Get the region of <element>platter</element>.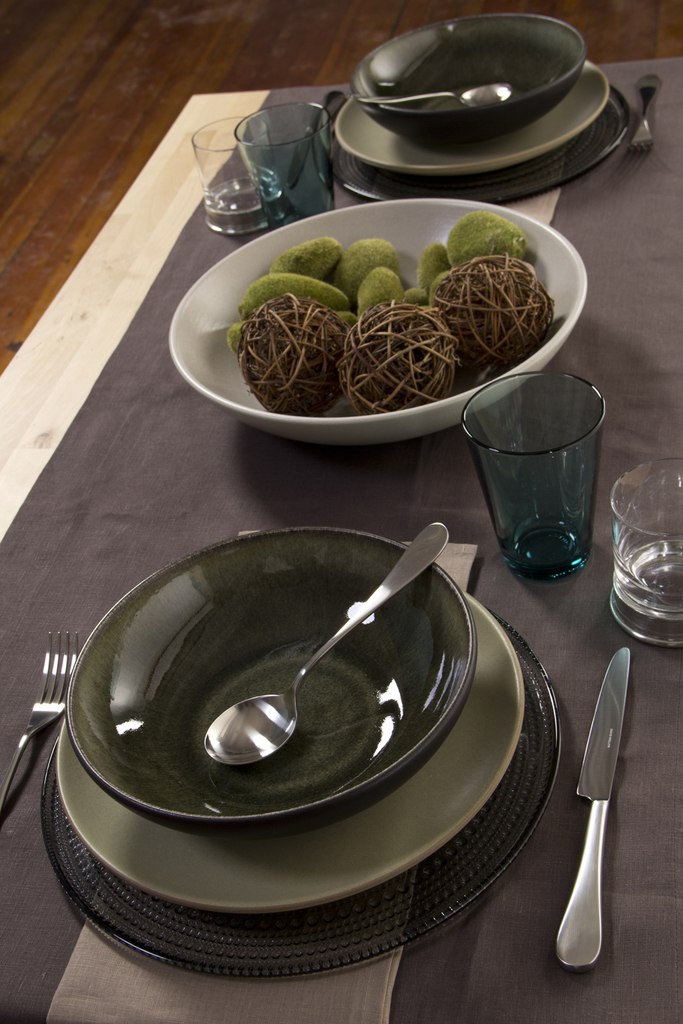
box=[62, 567, 514, 908].
